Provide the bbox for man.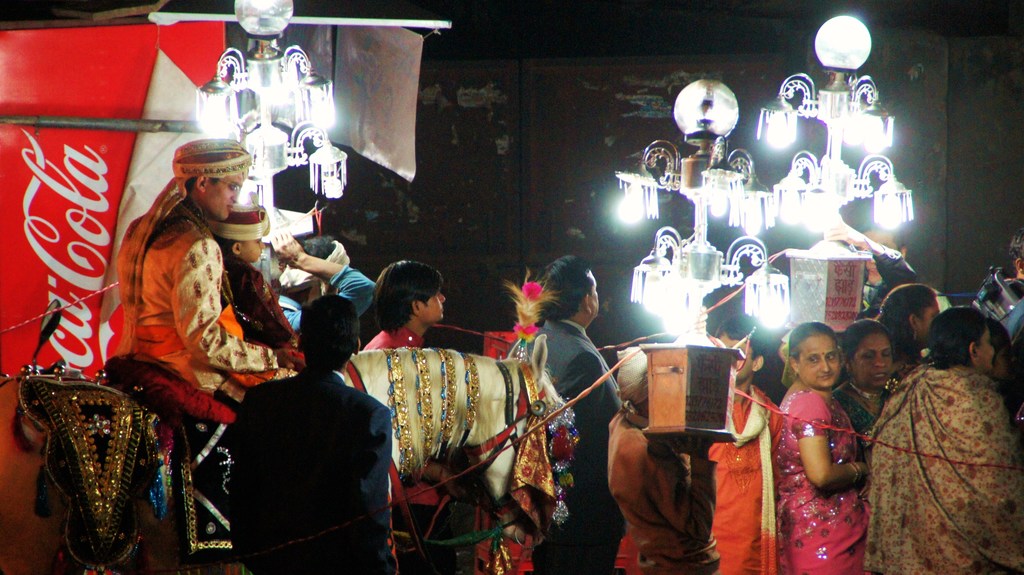
278, 238, 371, 328.
